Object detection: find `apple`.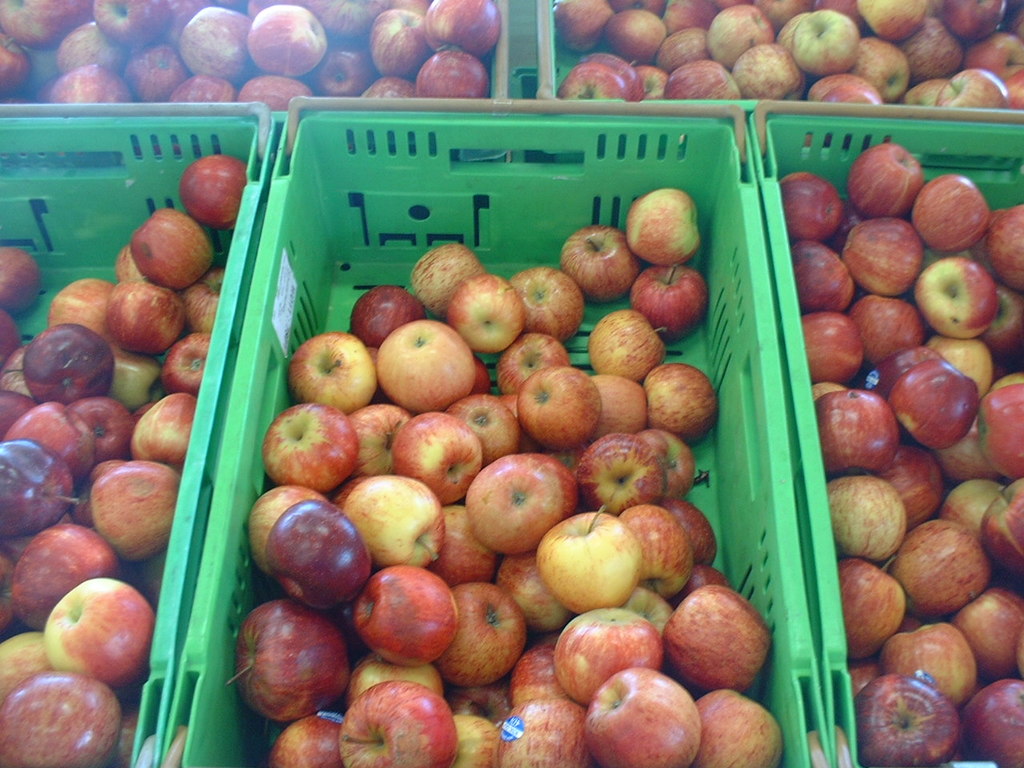
region(550, 0, 1023, 108).
